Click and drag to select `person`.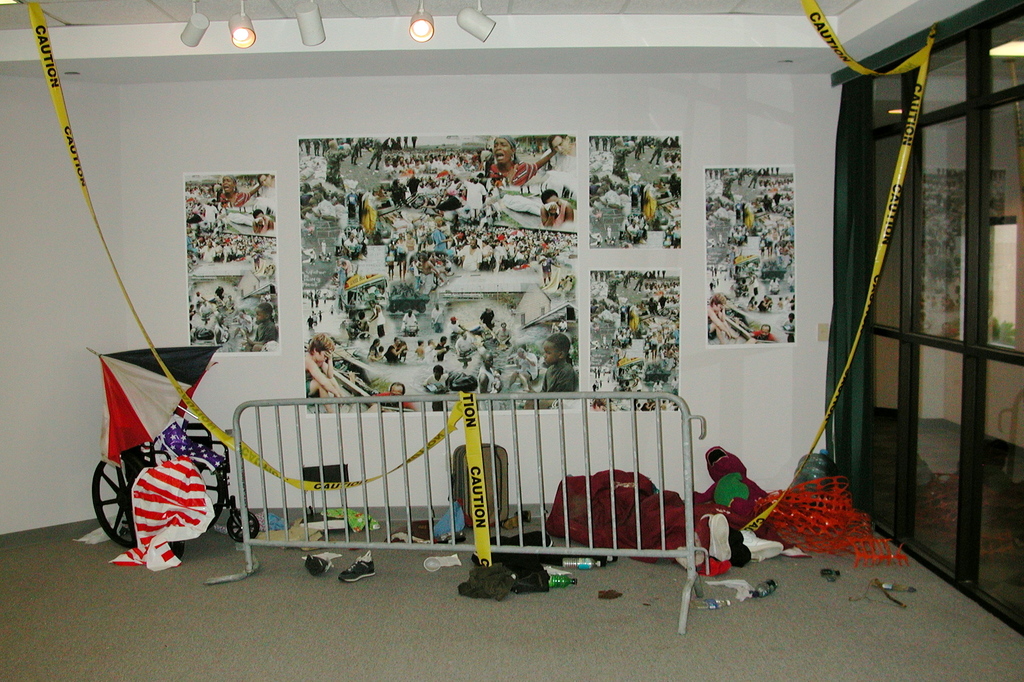
Selection: x1=416, y1=337, x2=425, y2=355.
